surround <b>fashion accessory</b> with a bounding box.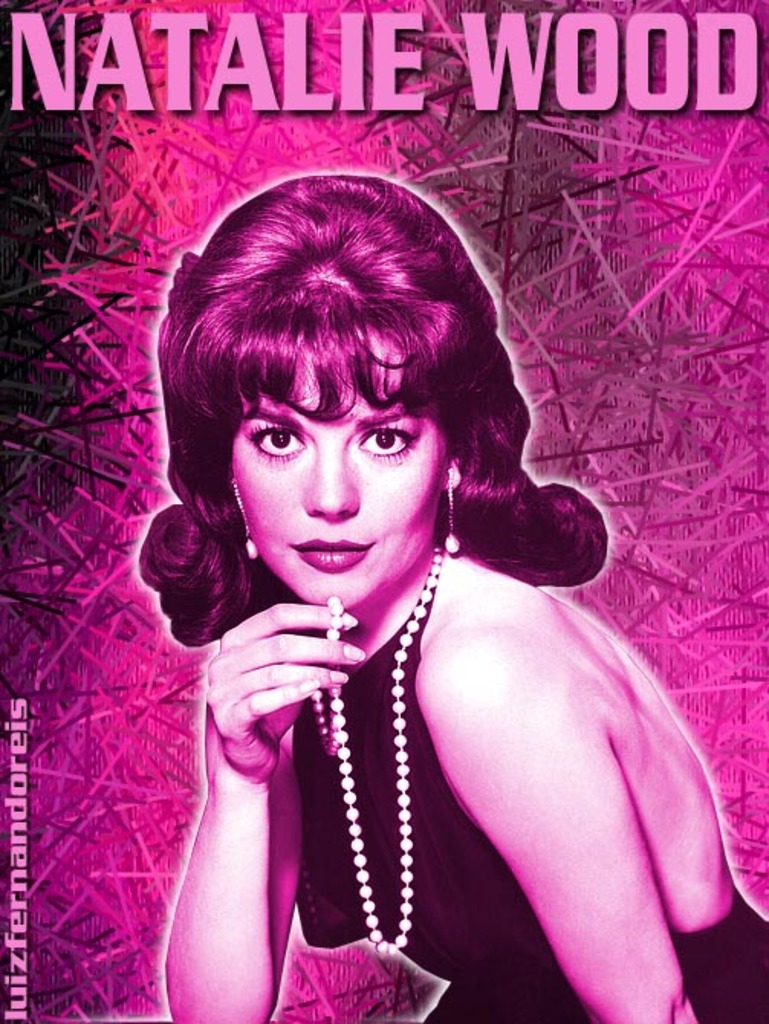
crop(211, 478, 255, 562).
